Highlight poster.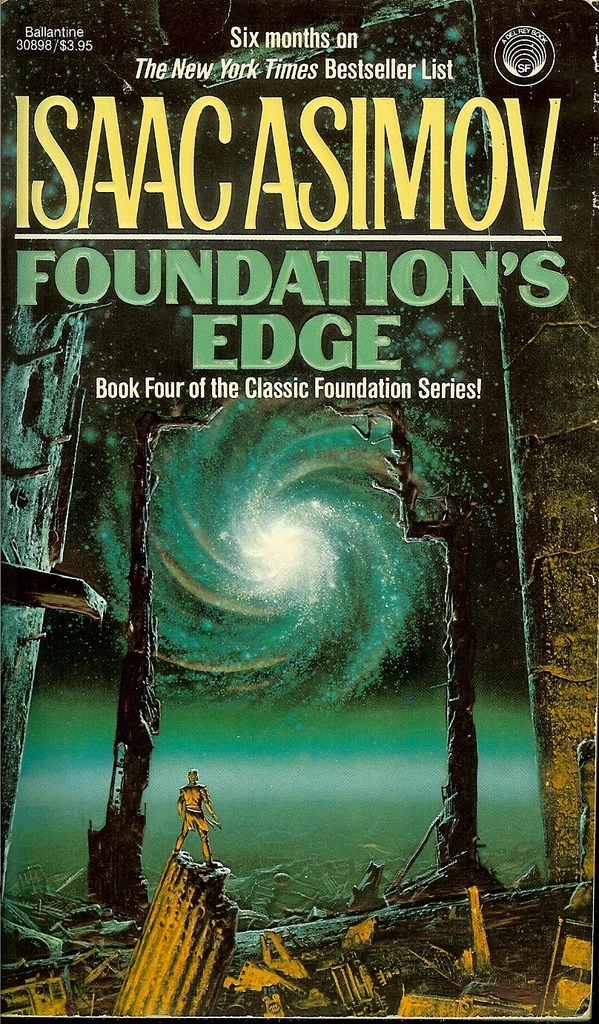
Highlighted region: crop(0, 0, 598, 1023).
